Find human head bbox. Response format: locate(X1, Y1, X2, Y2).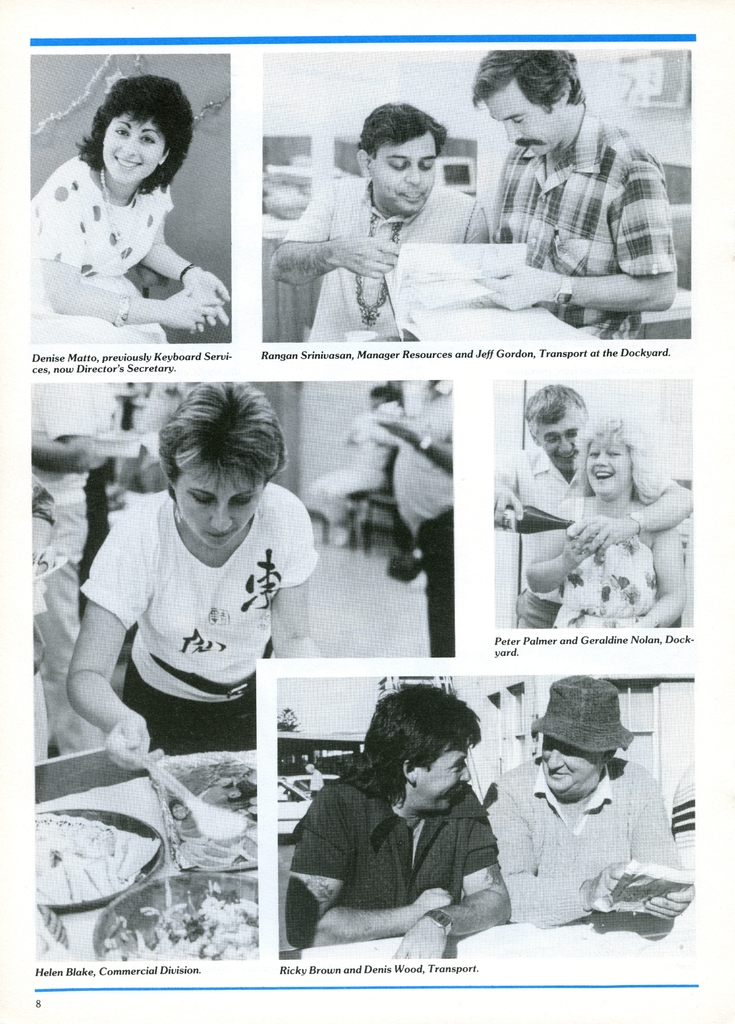
locate(148, 390, 286, 552).
